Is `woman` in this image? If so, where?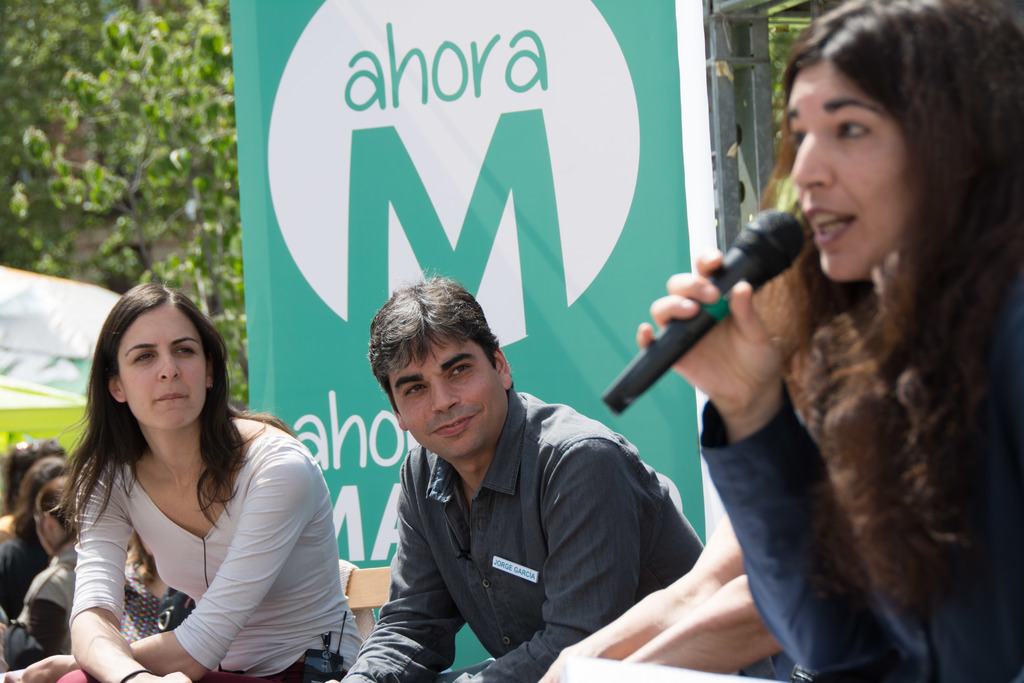
Yes, at <box>626,0,1023,682</box>.
